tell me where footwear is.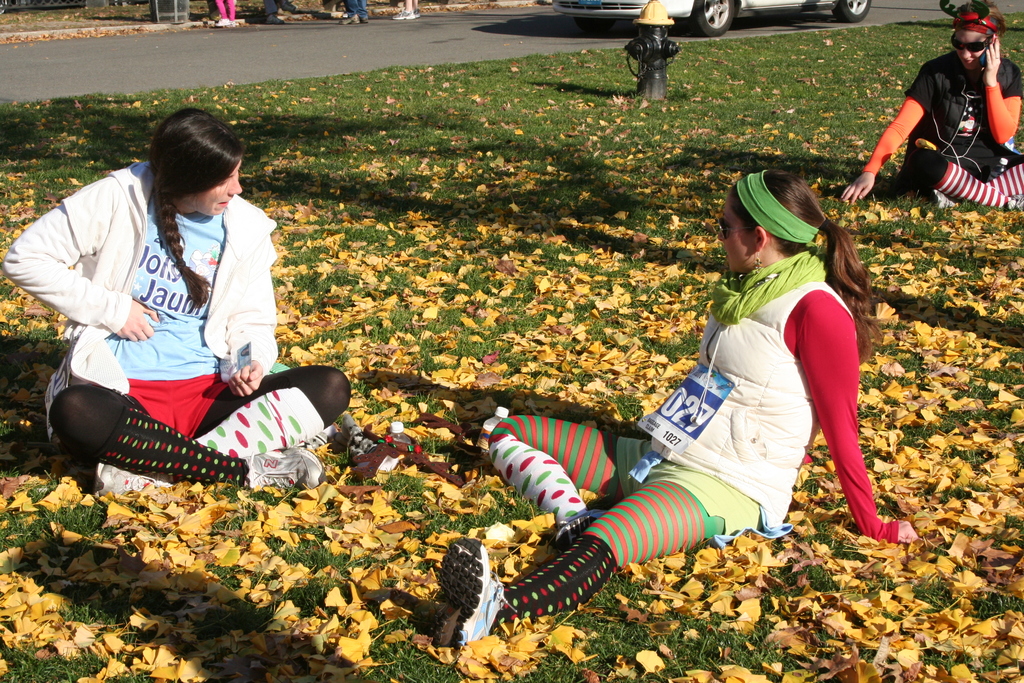
footwear is at detection(556, 516, 593, 554).
